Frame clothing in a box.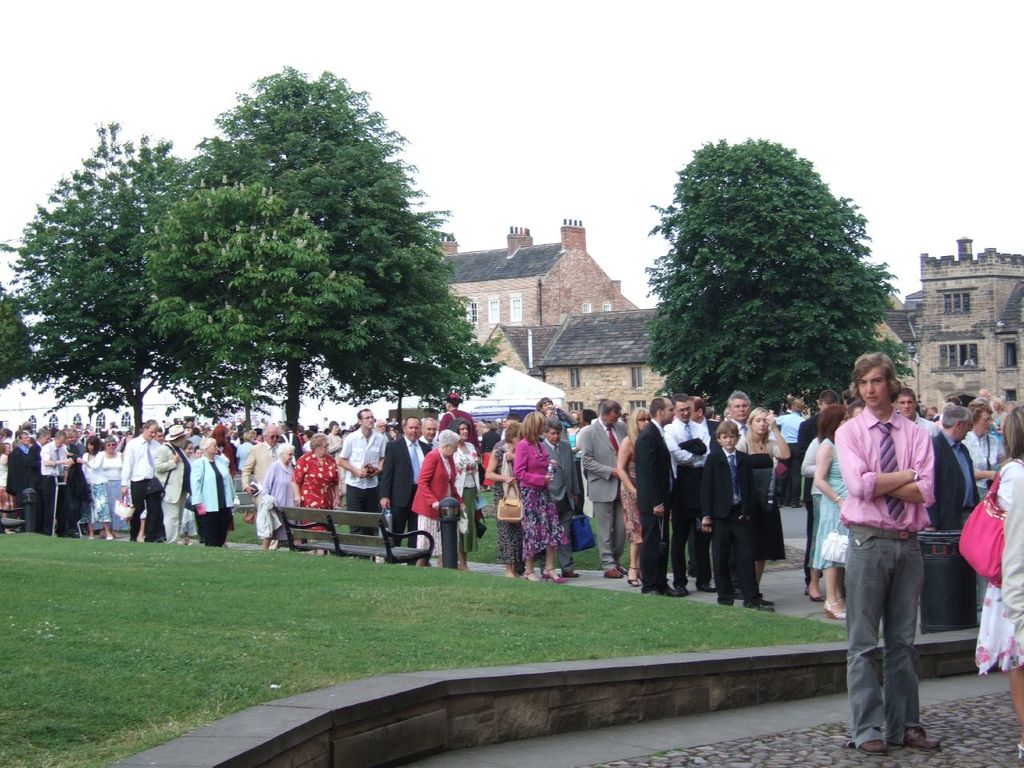
l=481, t=428, r=509, b=494.
